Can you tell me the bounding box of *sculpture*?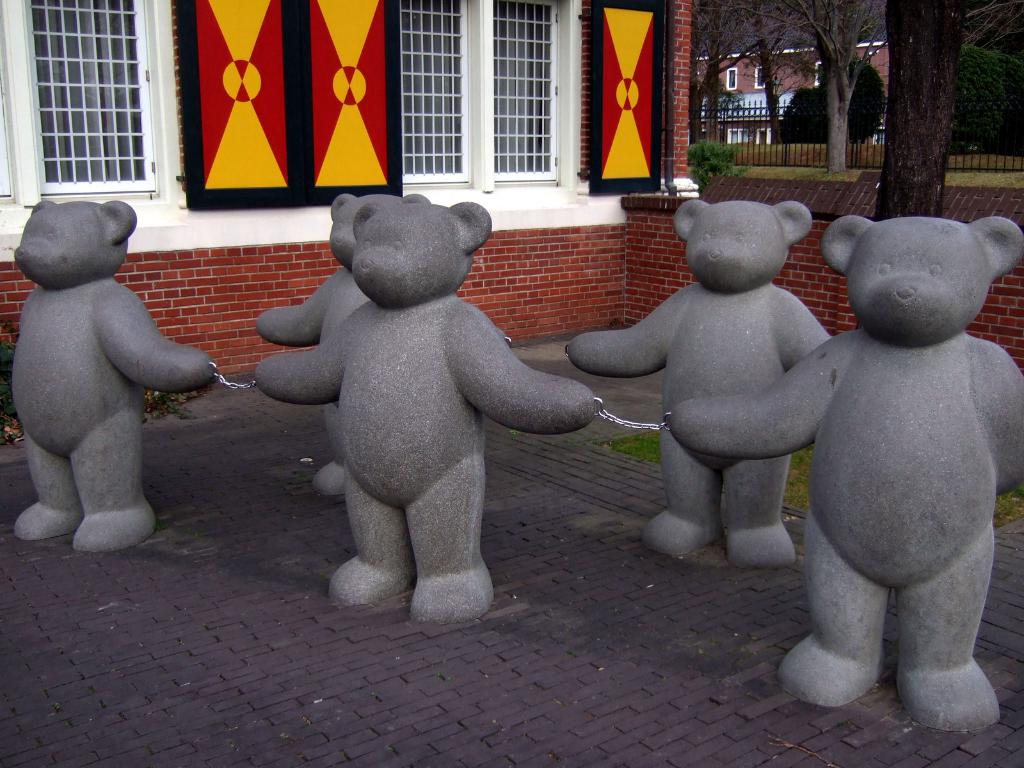
bbox=(250, 196, 433, 498).
